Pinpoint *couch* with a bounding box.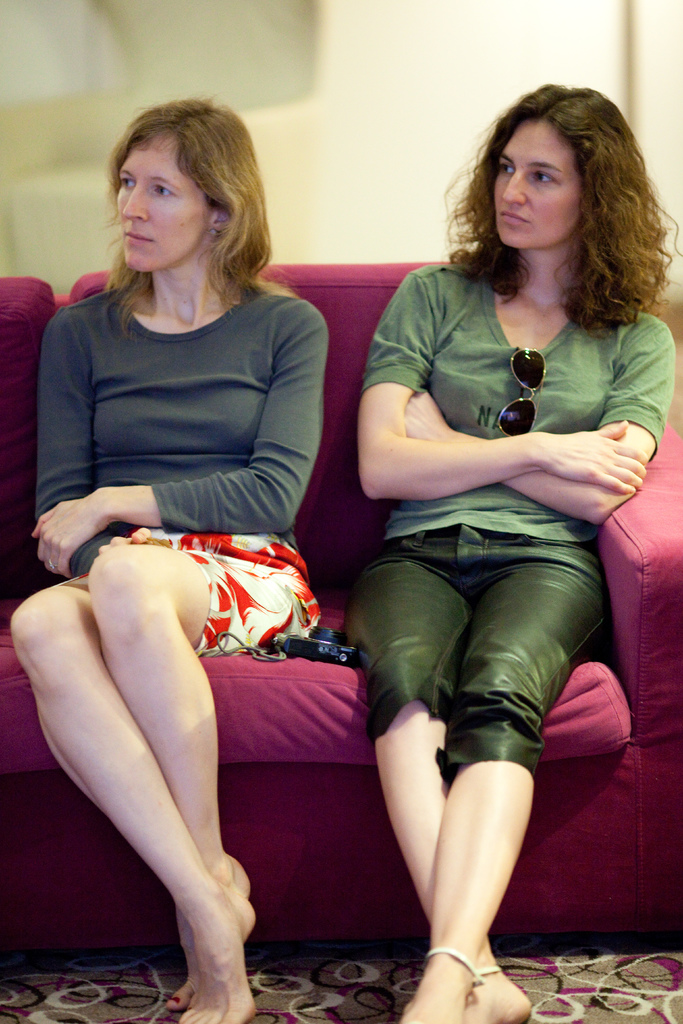
<region>11, 293, 579, 1014</region>.
